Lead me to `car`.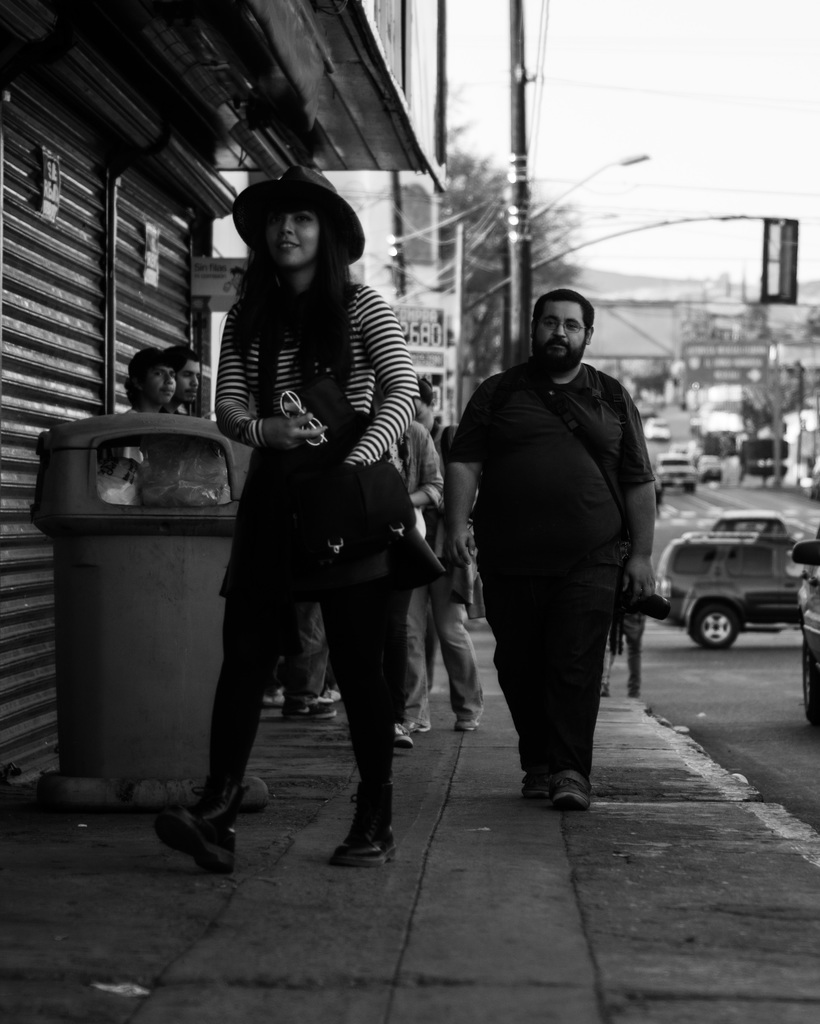
Lead to BBox(644, 413, 672, 436).
